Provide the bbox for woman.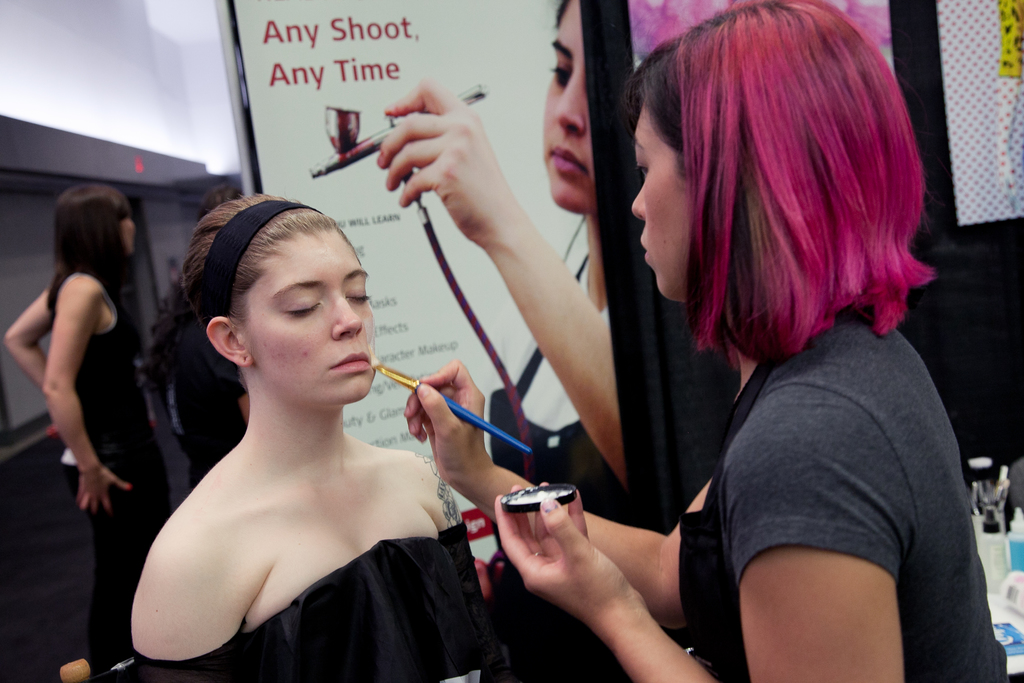
l=368, t=5, r=635, b=548.
